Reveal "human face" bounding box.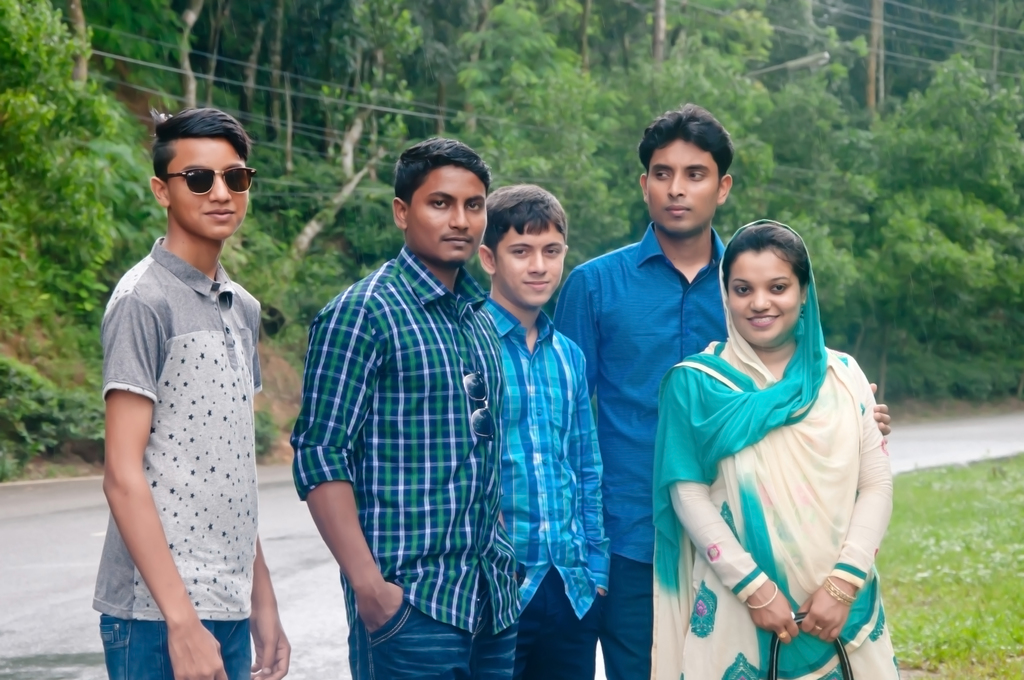
Revealed: <region>489, 220, 566, 311</region>.
